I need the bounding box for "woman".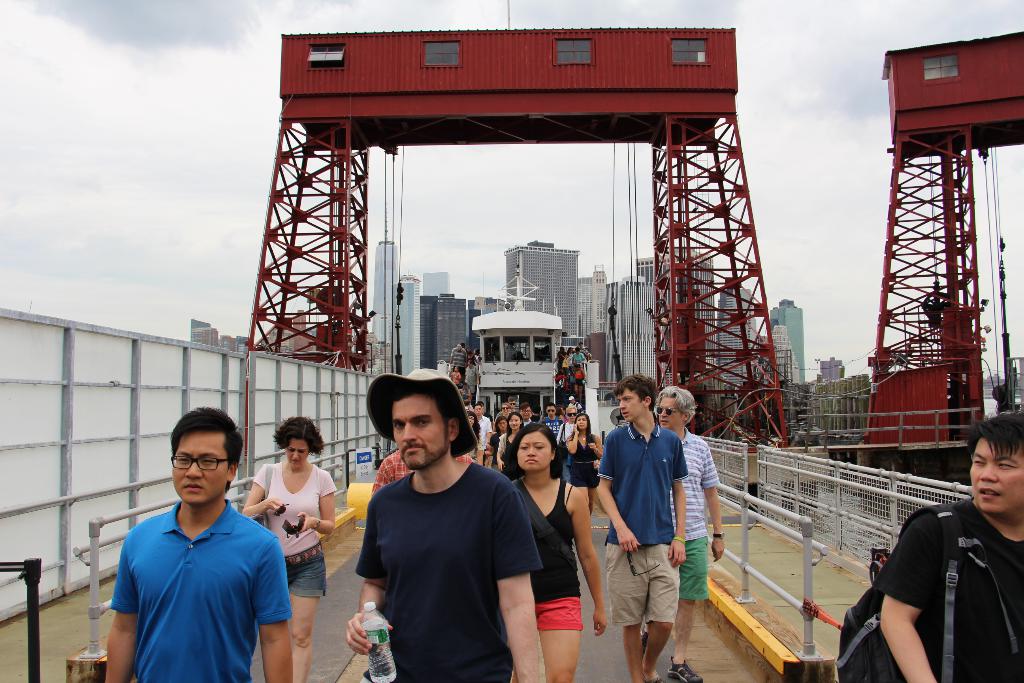
Here it is: (460, 382, 472, 403).
